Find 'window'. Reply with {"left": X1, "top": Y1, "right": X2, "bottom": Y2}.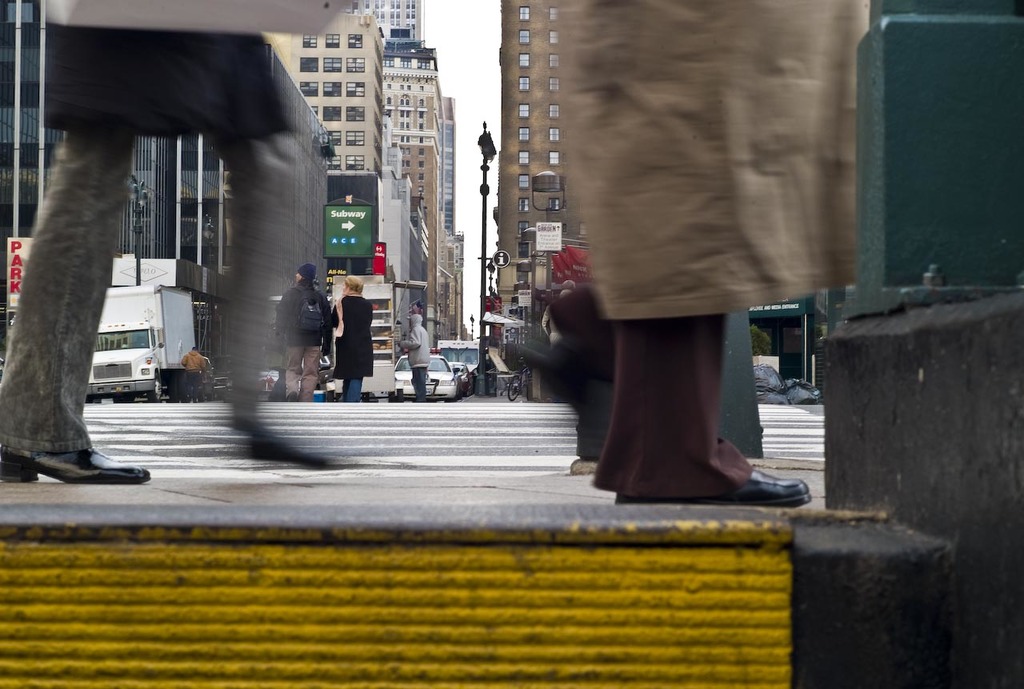
{"left": 347, "top": 58, "right": 363, "bottom": 73}.
